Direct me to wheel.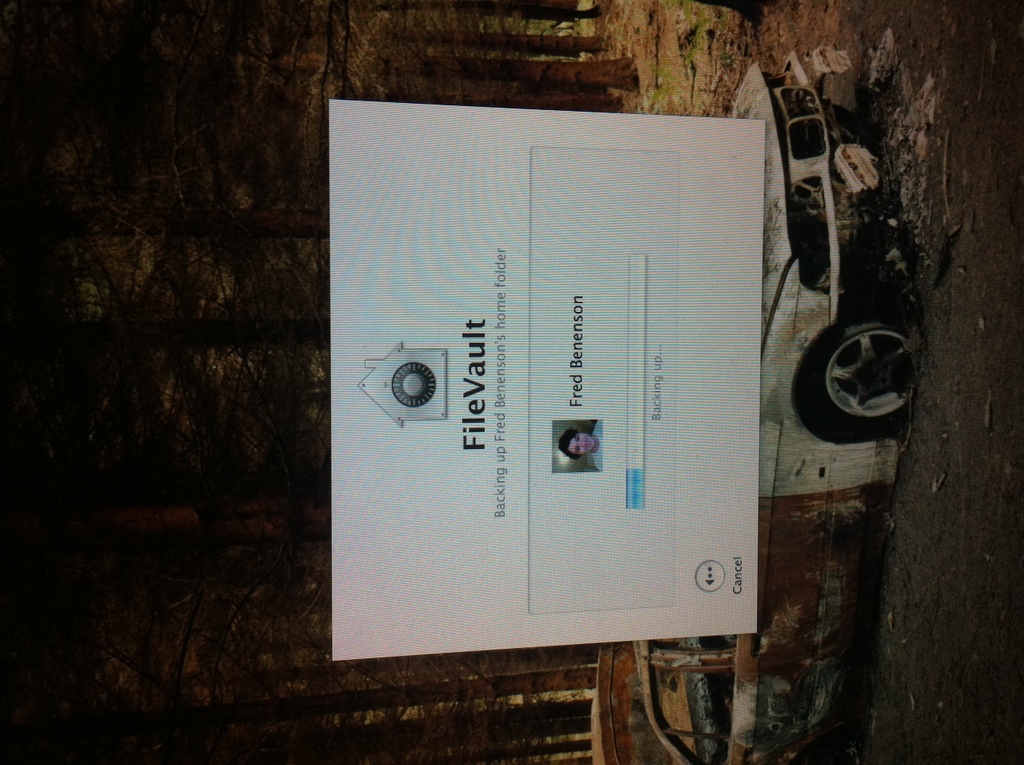
Direction: select_region(807, 313, 918, 434).
